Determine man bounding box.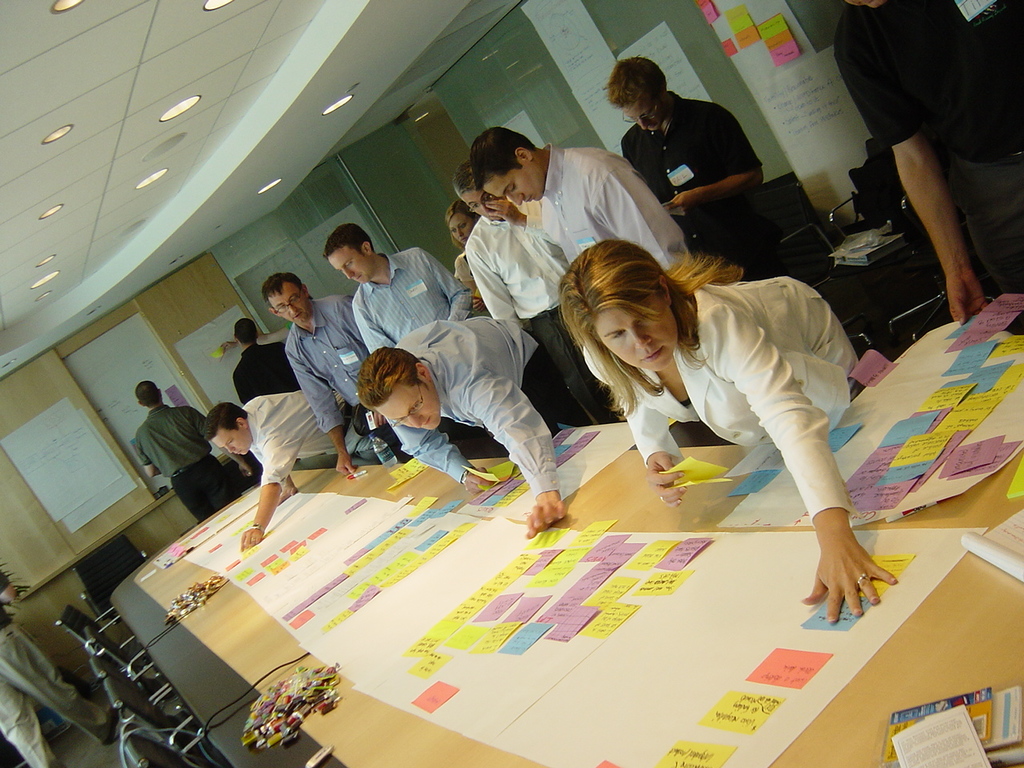
Determined: {"left": 601, "top": 50, "right": 767, "bottom": 278}.
